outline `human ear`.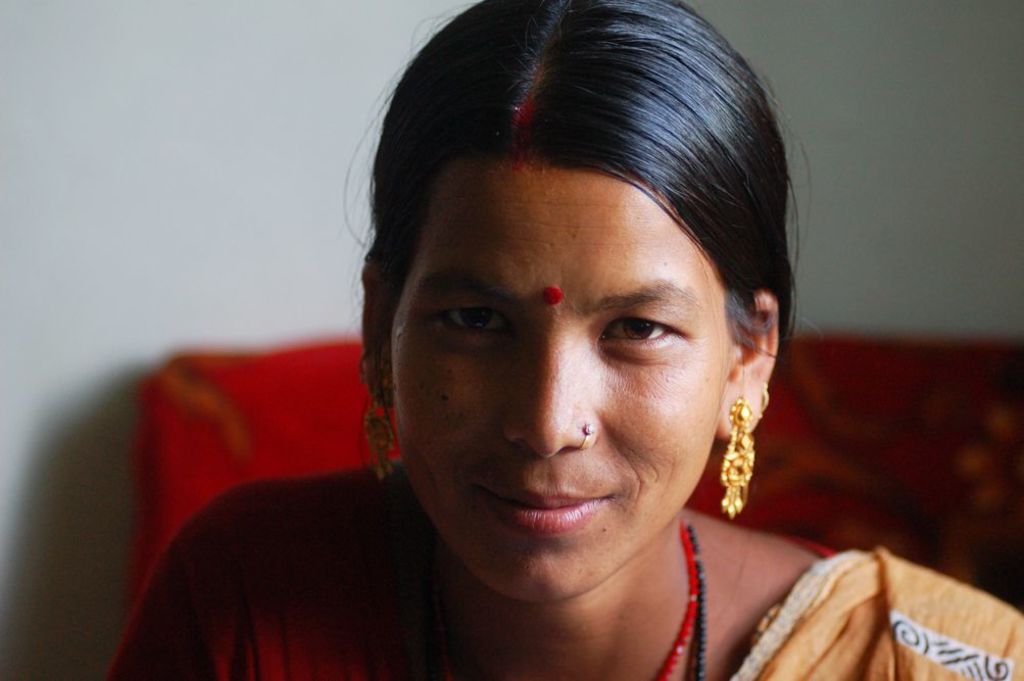
Outline: pyautogui.locateOnScreen(365, 262, 399, 404).
